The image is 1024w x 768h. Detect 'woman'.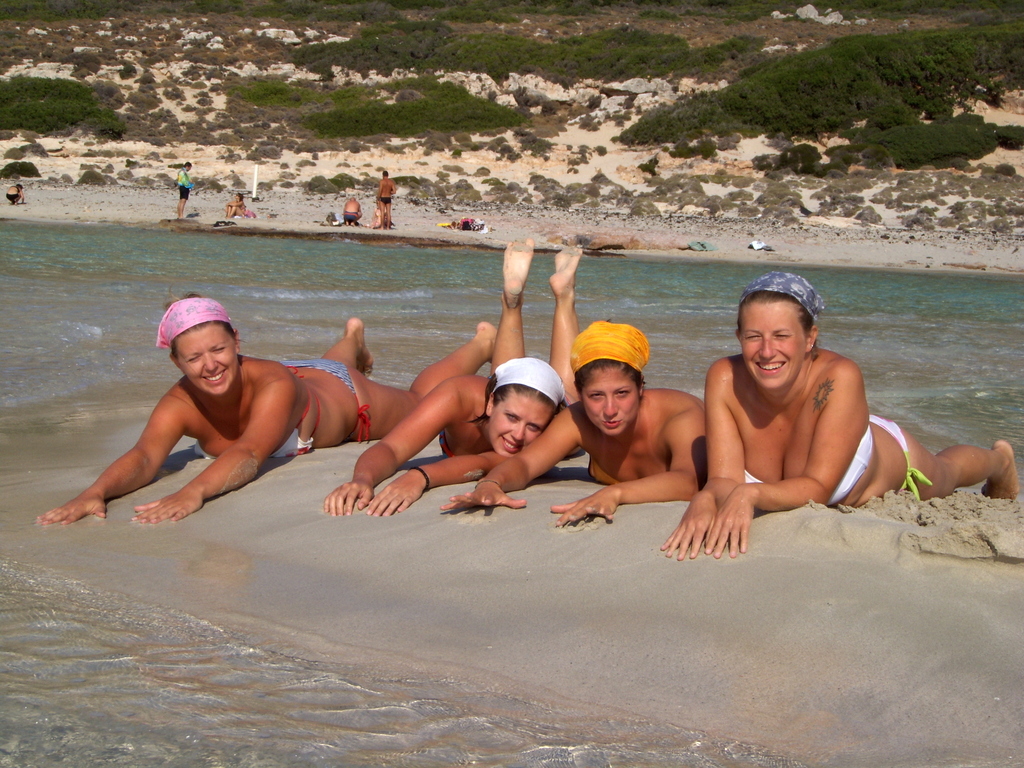
Detection: (69, 284, 466, 546).
